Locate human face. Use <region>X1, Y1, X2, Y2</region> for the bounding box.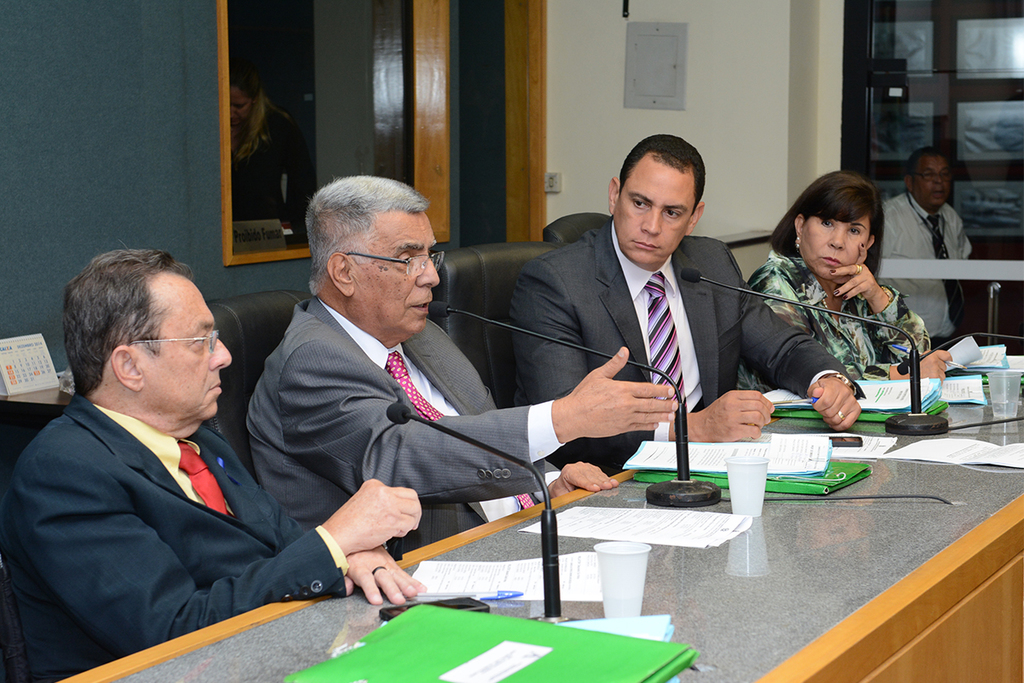
<region>148, 271, 231, 423</region>.
